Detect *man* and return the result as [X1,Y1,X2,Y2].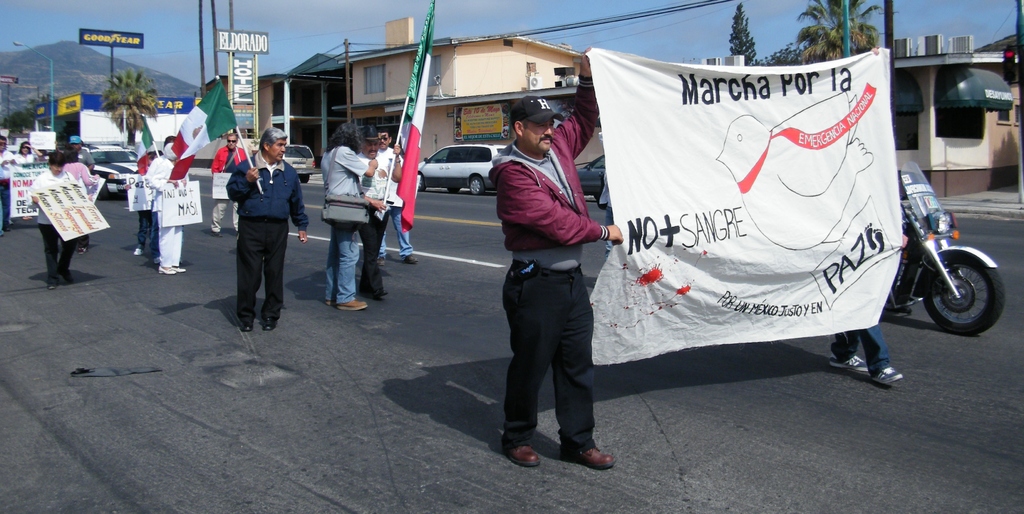
[213,128,290,325].
